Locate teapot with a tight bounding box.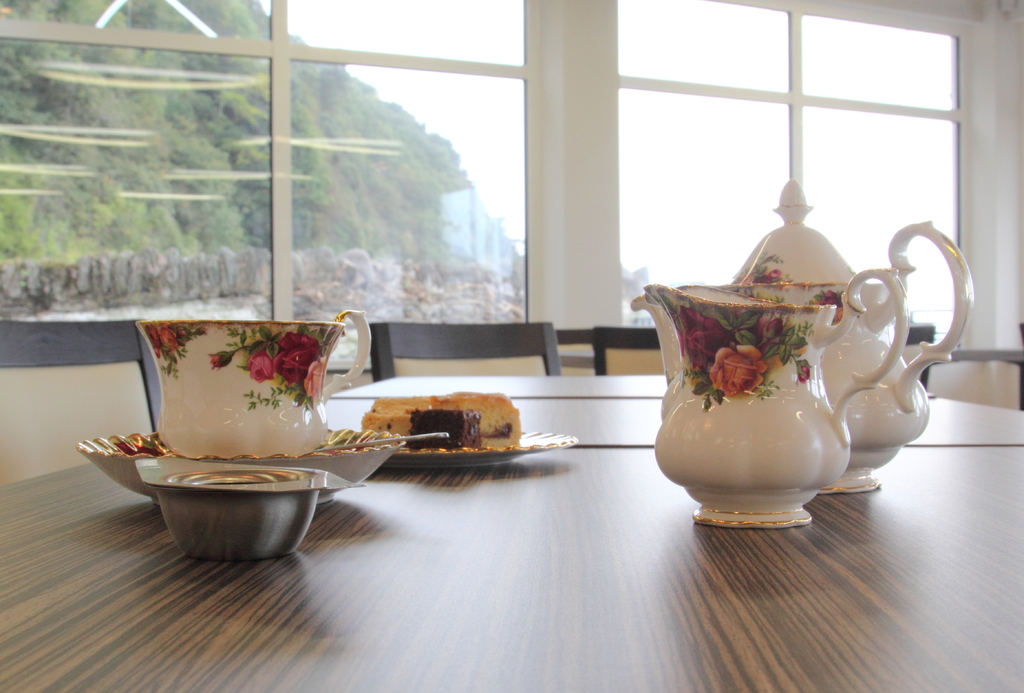
Rect(630, 177, 974, 496).
